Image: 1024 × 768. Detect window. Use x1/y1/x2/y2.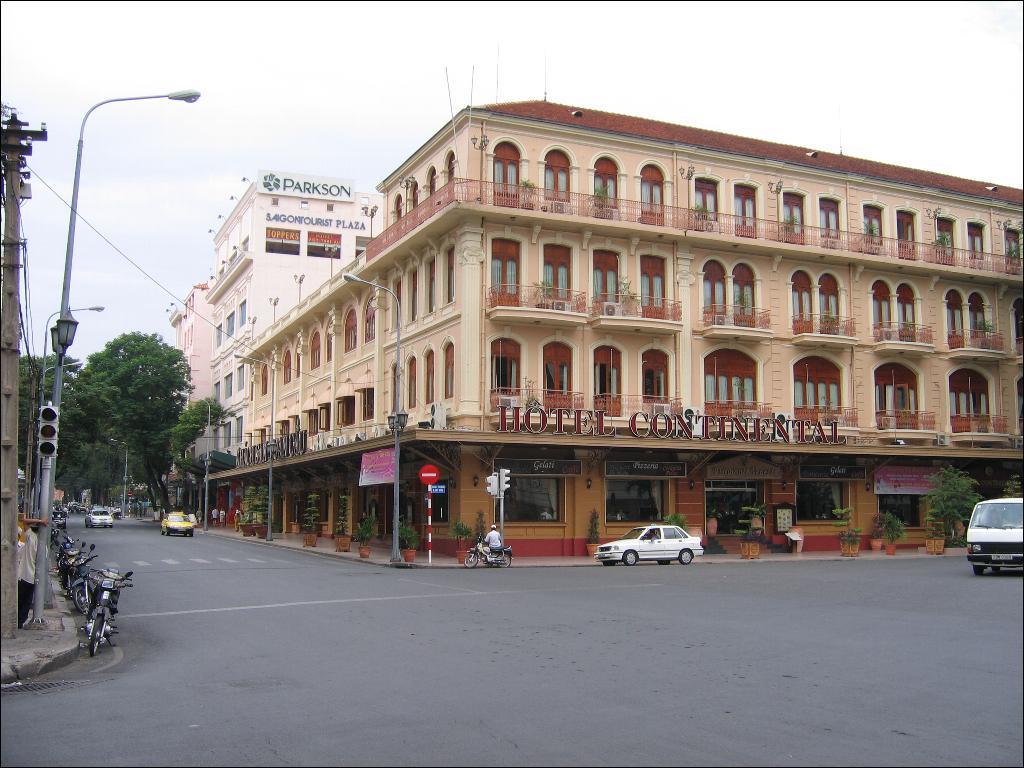
223/311/235/338.
